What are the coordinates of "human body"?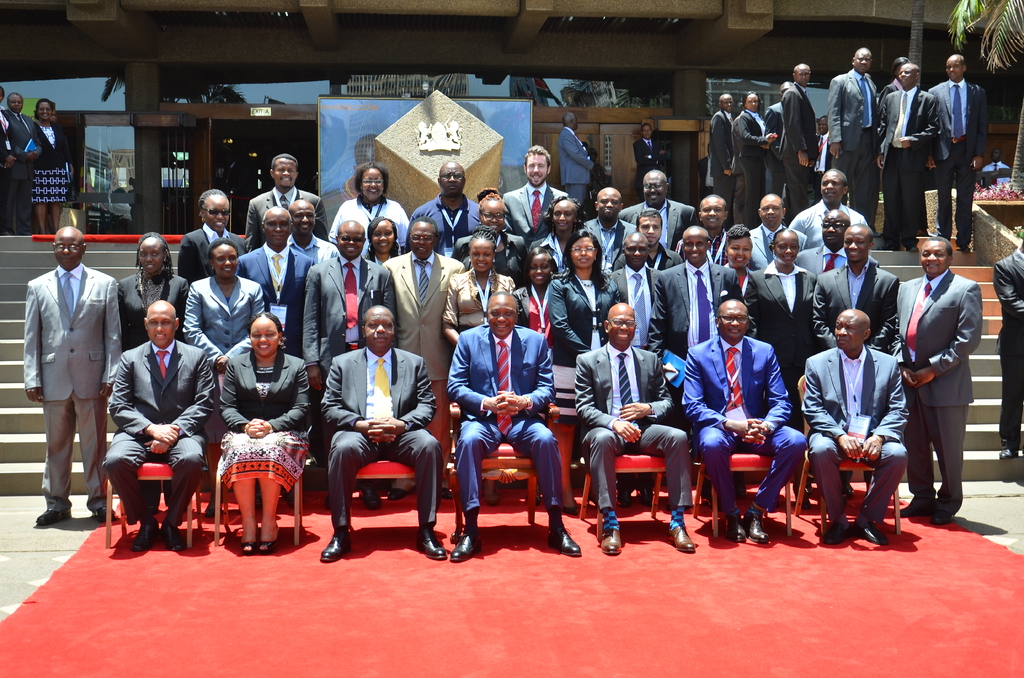
left=929, top=80, right=984, bottom=265.
